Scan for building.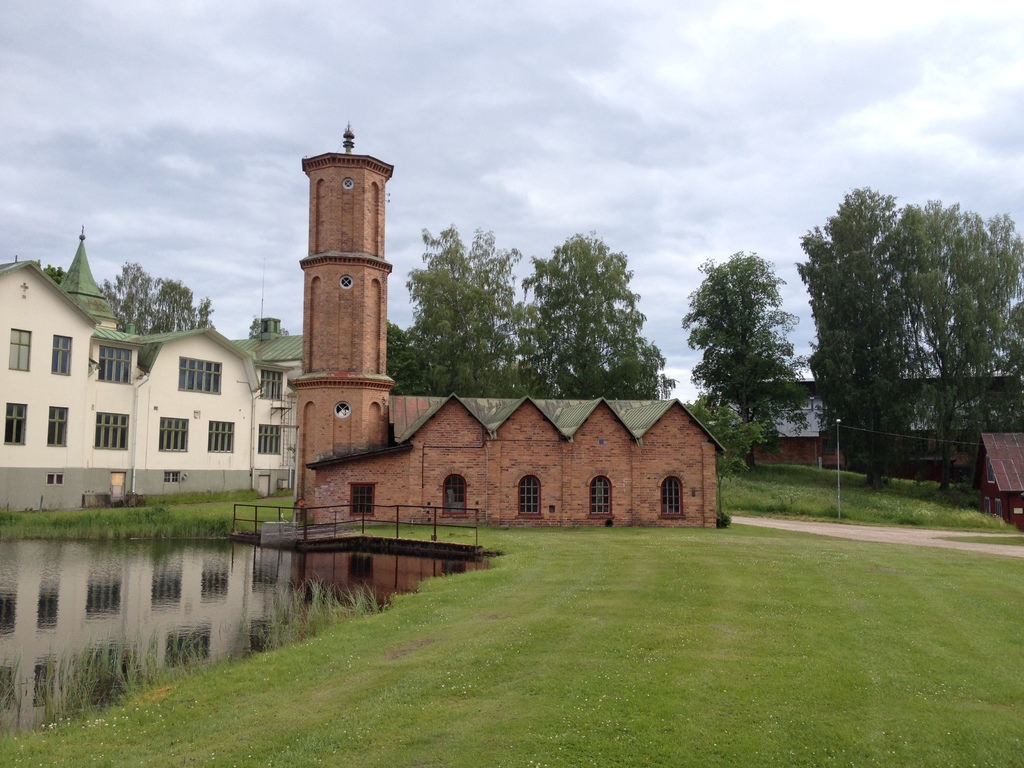
Scan result: 0, 225, 306, 515.
